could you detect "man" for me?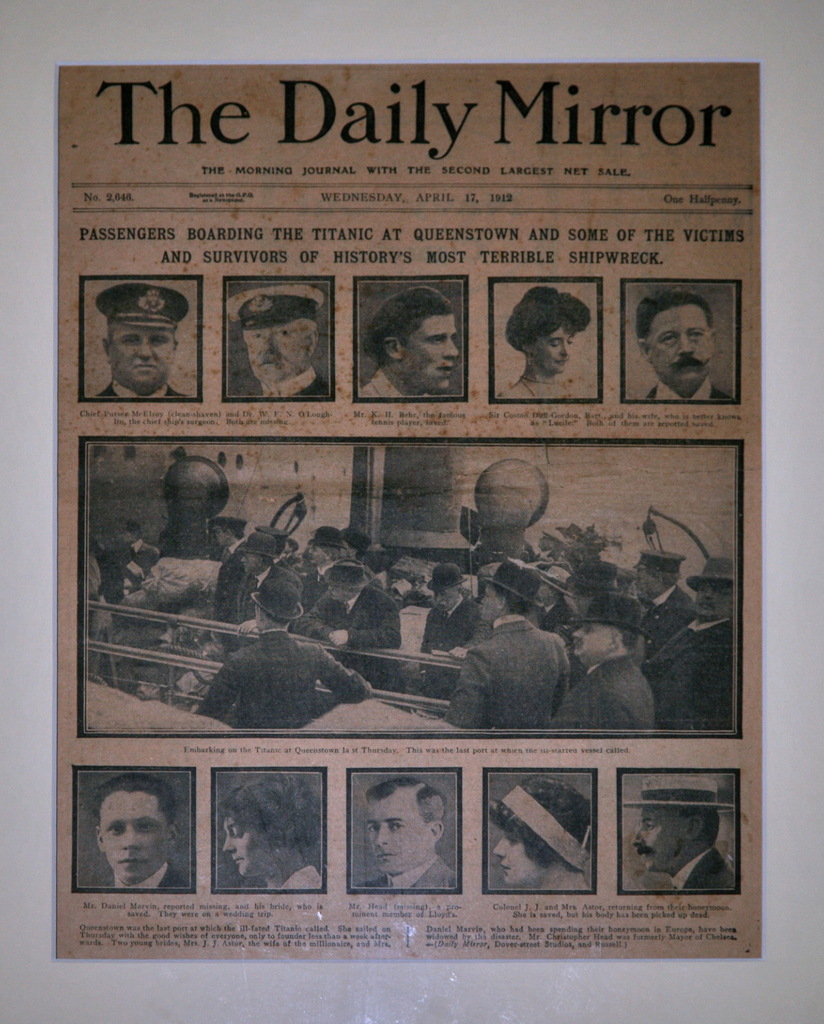
Detection result: pyautogui.locateOnScreen(226, 283, 328, 398).
